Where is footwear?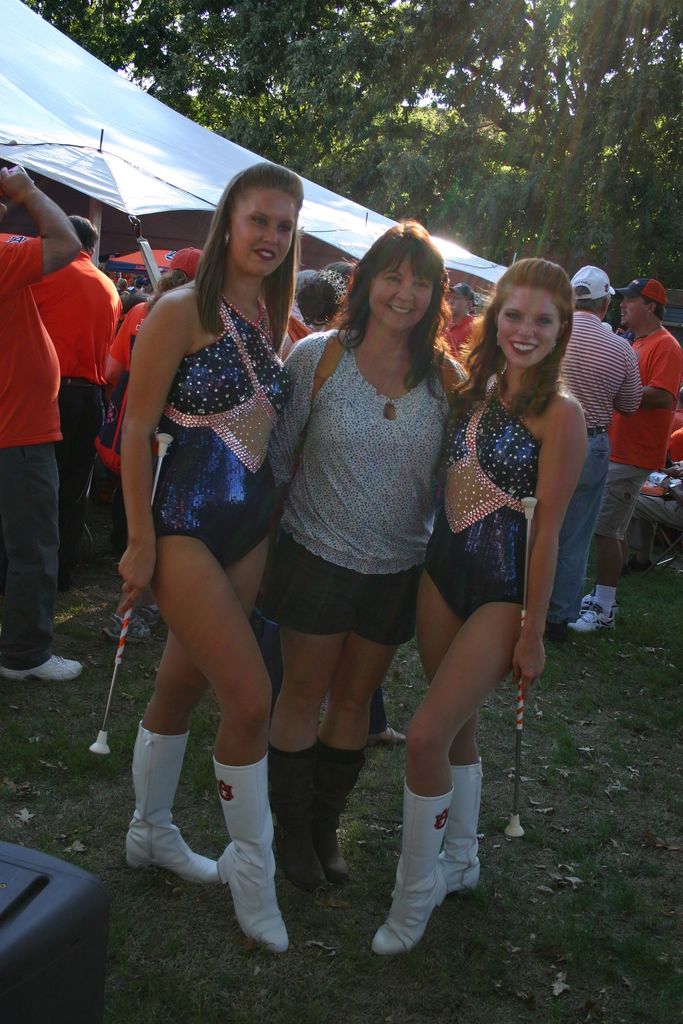
BBox(545, 626, 572, 641).
